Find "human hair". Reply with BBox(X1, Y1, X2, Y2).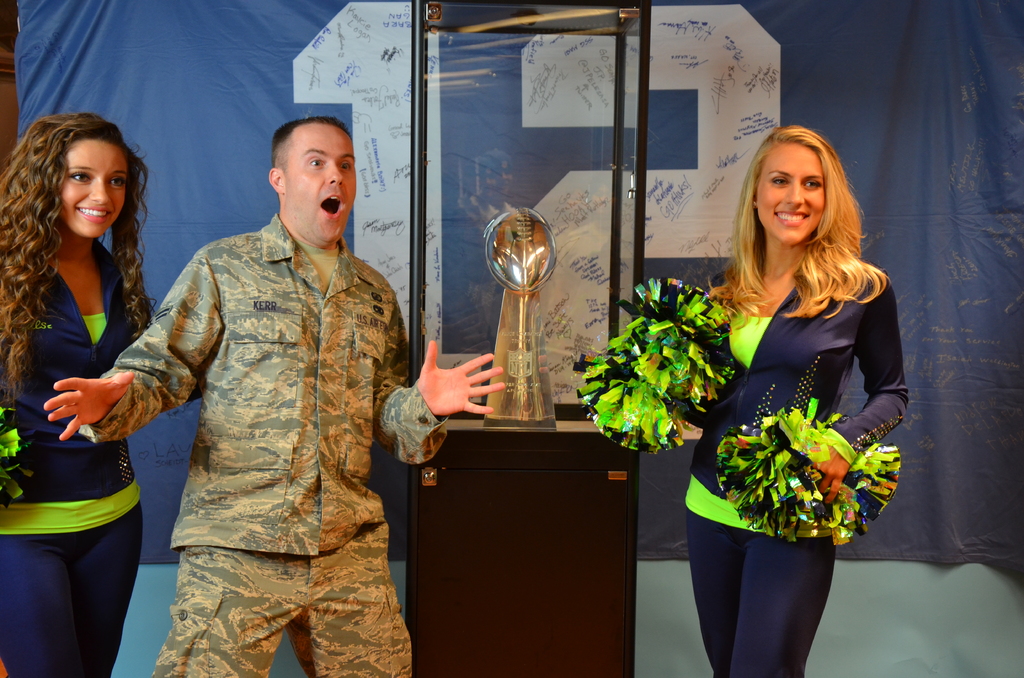
BBox(271, 115, 351, 181).
